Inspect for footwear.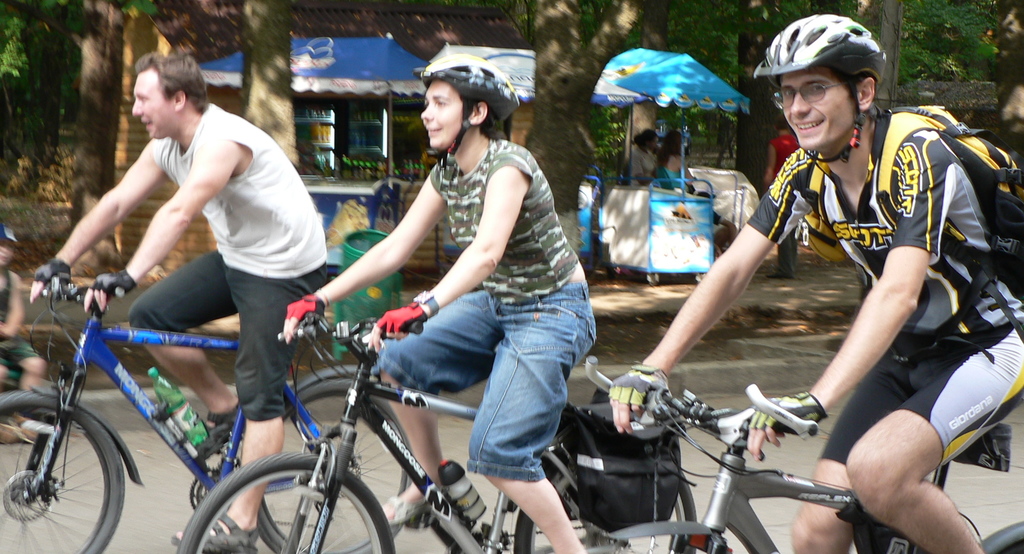
Inspection: pyautogui.locateOnScreen(8, 414, 38, 441).
